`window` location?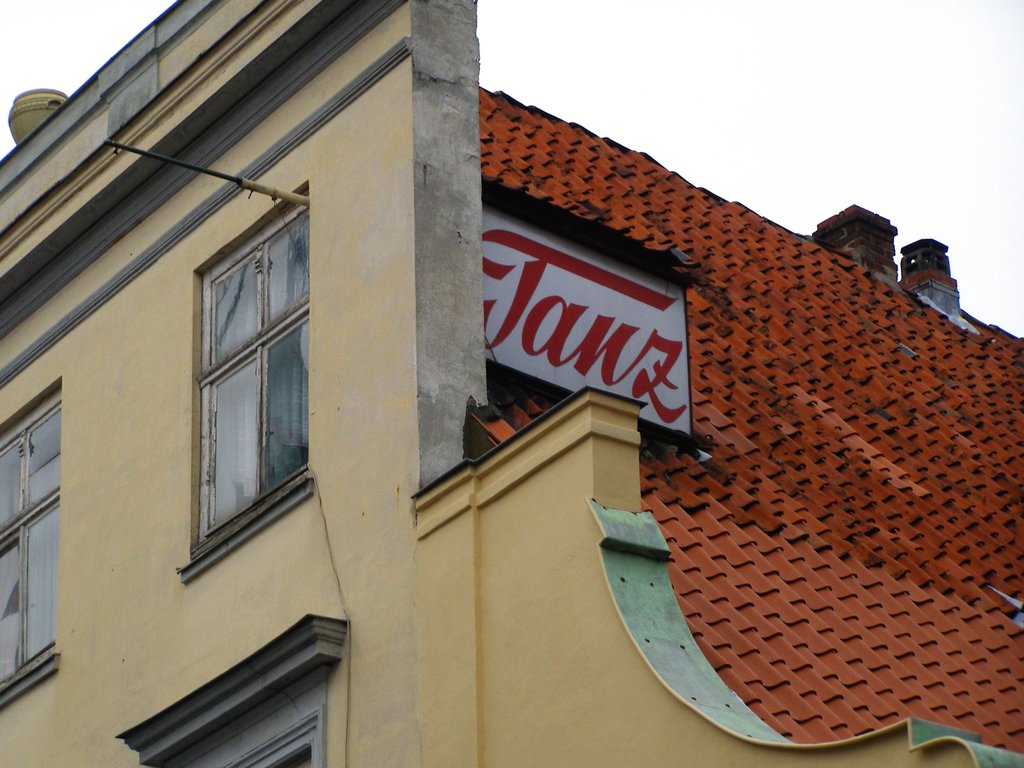
x1=192, y1=189, x2=320, y2=563
